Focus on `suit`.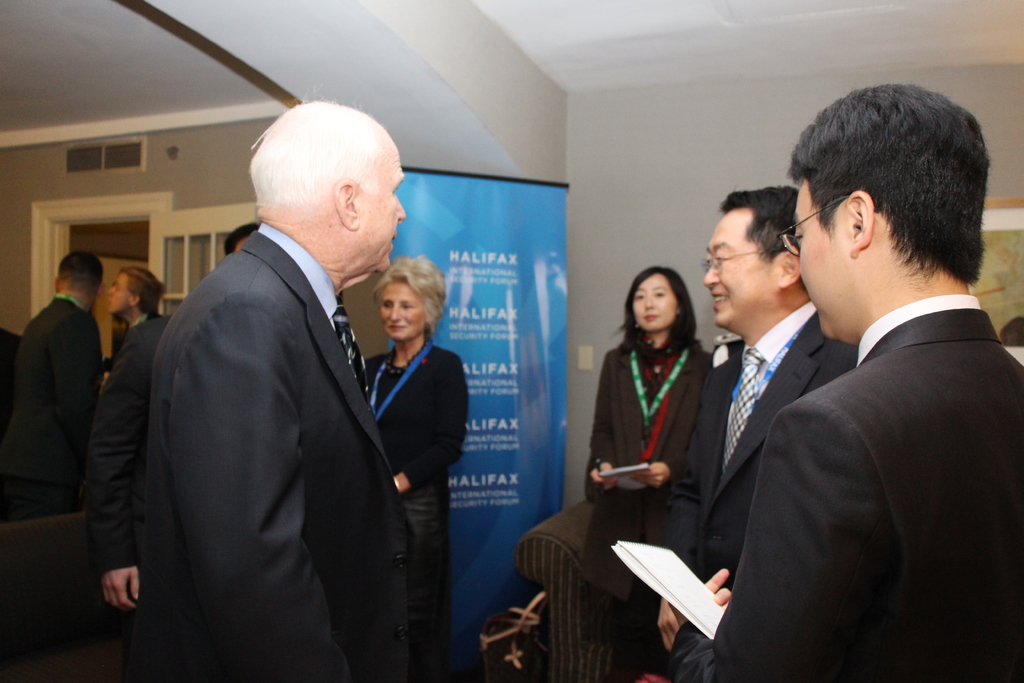
Focused at x1=110, y1=122, x2=473, y2=674.
